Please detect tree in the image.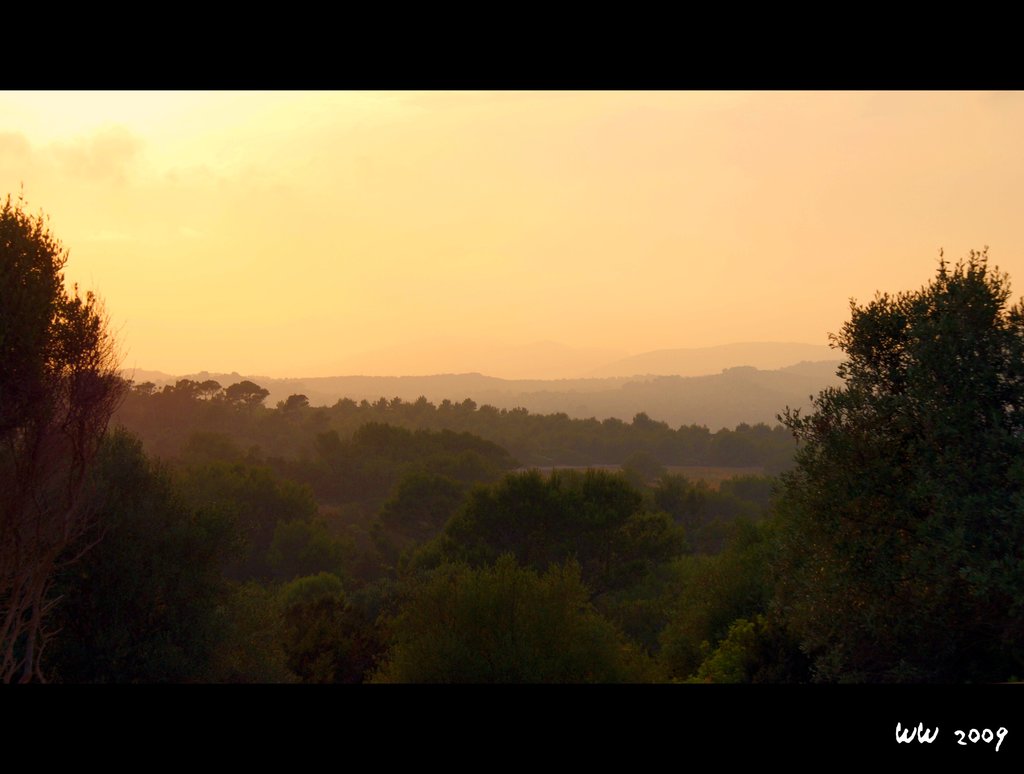
region(0, 201, 129, 684).
